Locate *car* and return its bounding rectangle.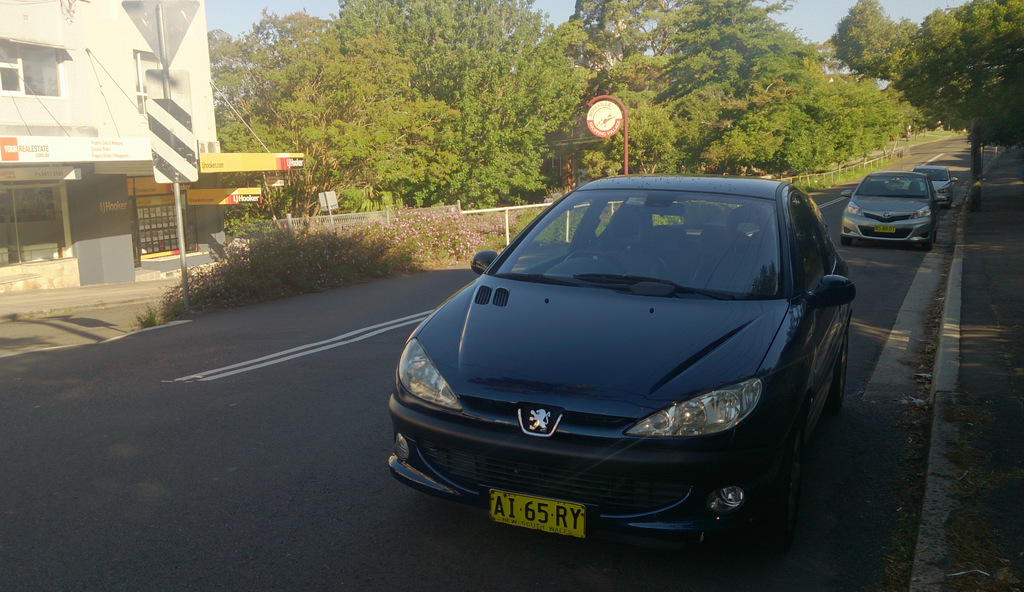
pyautogui.locateOnScreen(914, 163, 954, 204).
